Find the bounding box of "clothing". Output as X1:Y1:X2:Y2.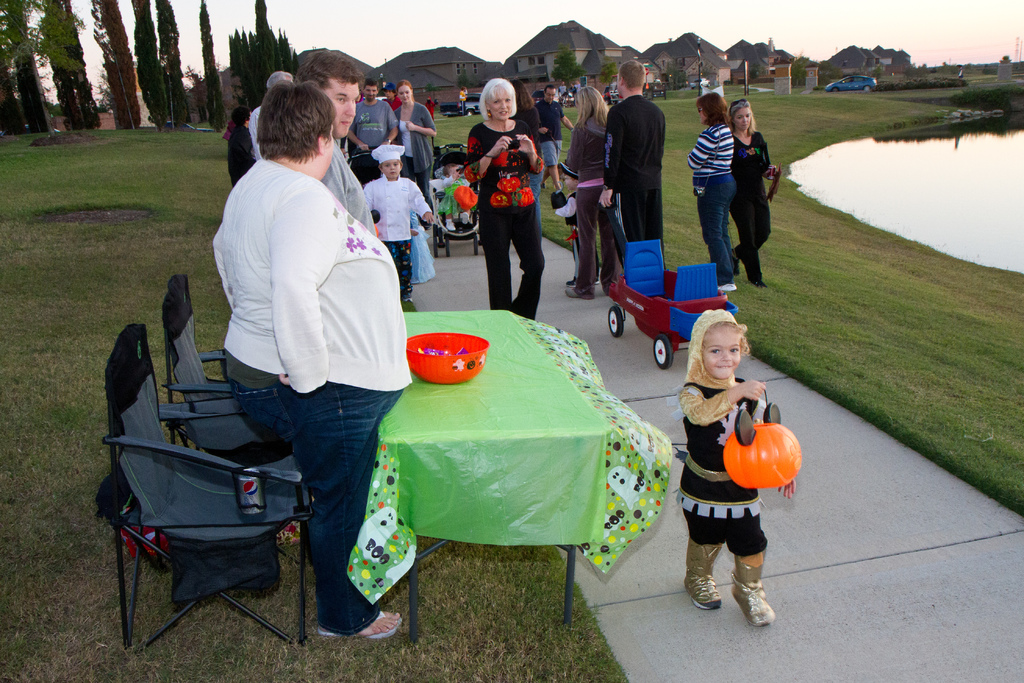
364:171:432:302.
